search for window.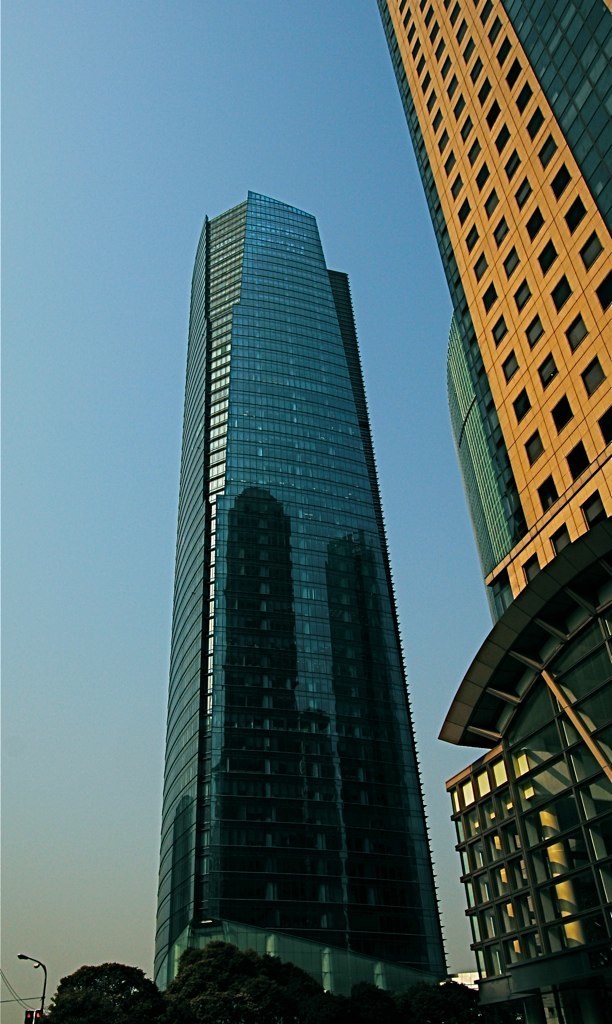
Found at box(479, 282, 500, 311).
